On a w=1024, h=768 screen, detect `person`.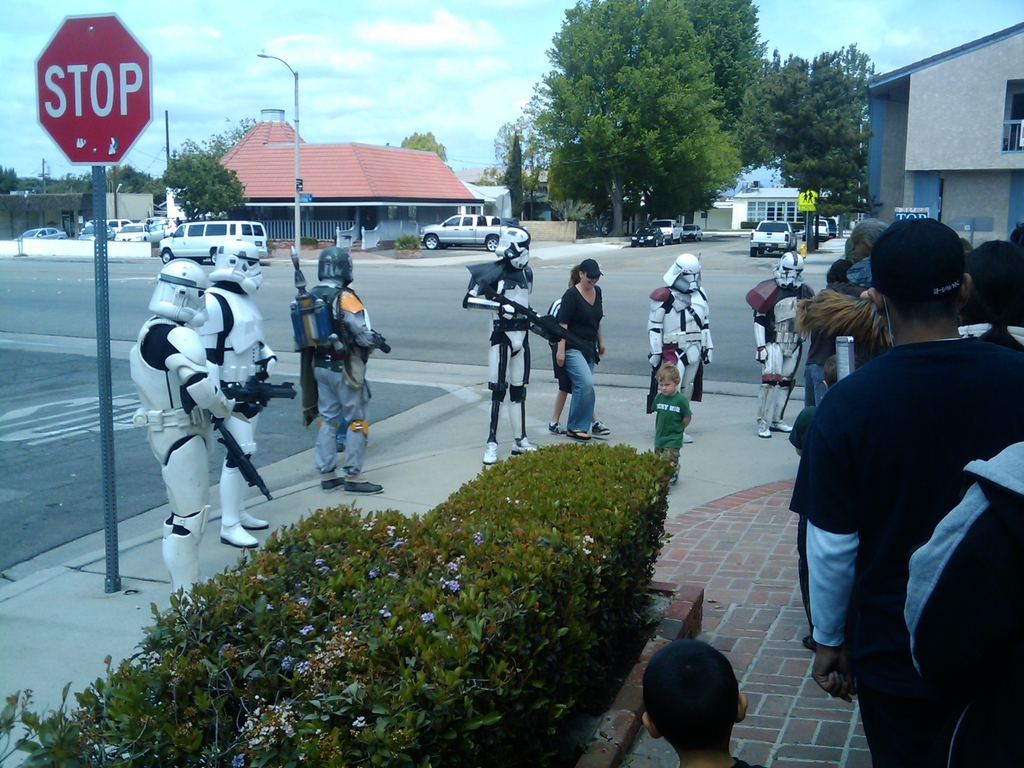
x1=285 y1=237 x2=392 y2=500.
